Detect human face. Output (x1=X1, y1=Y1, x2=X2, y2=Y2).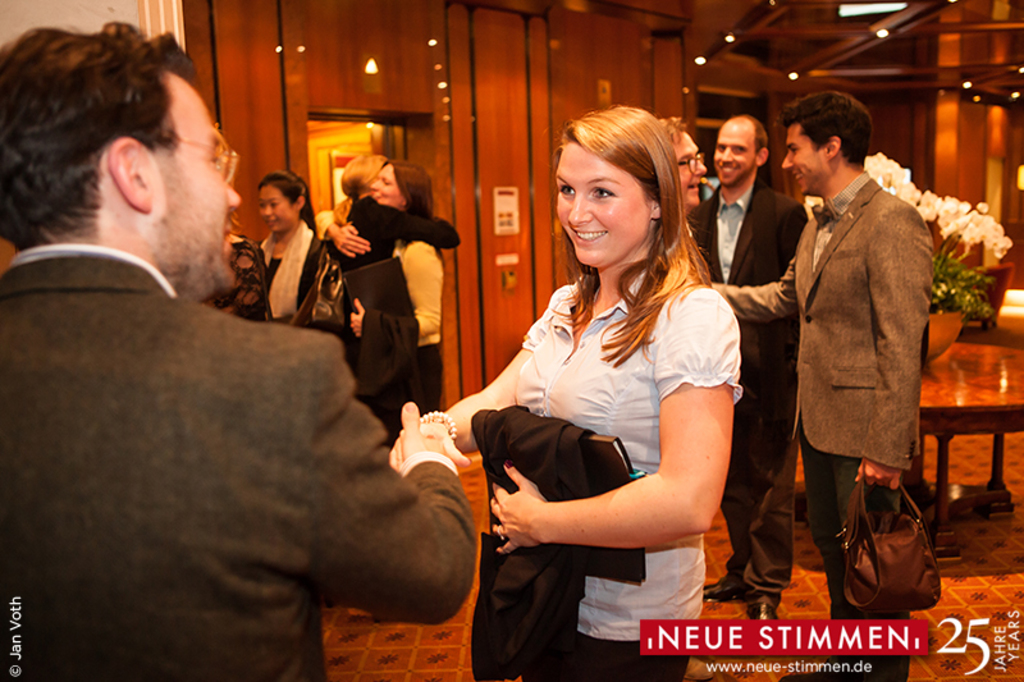
(x1=780, y1=124, x2=822, y2=194).
